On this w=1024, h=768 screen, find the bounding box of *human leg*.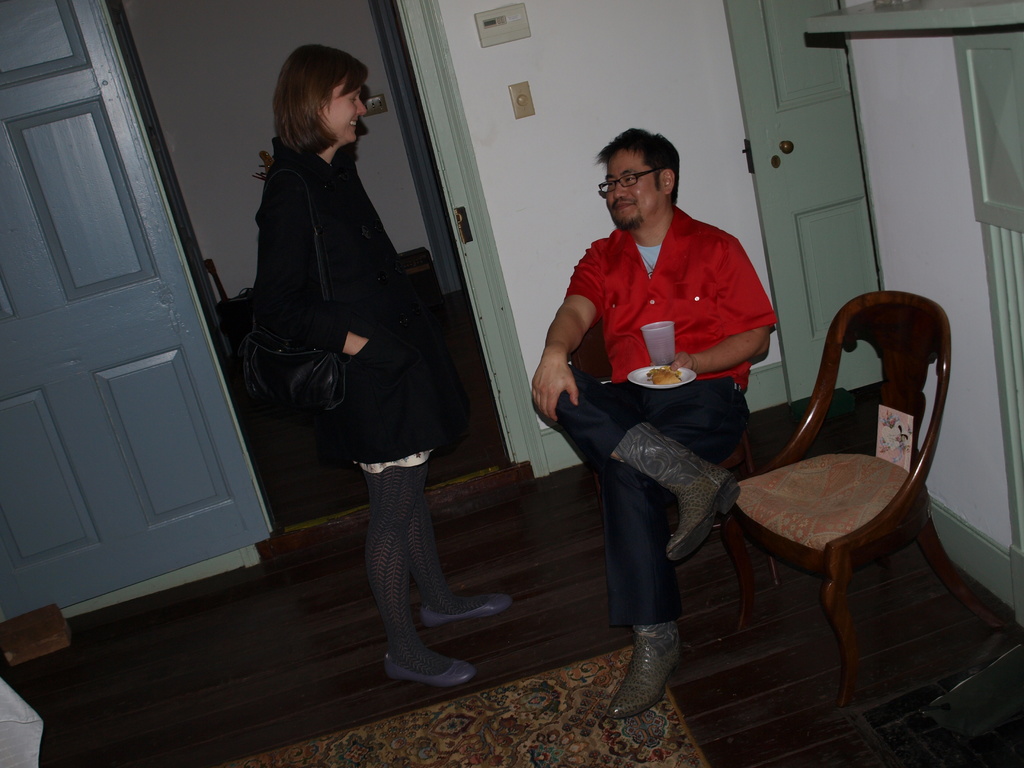
Bounding box: pyautogui.locateOnScreen(531, 362, 755, 721).
